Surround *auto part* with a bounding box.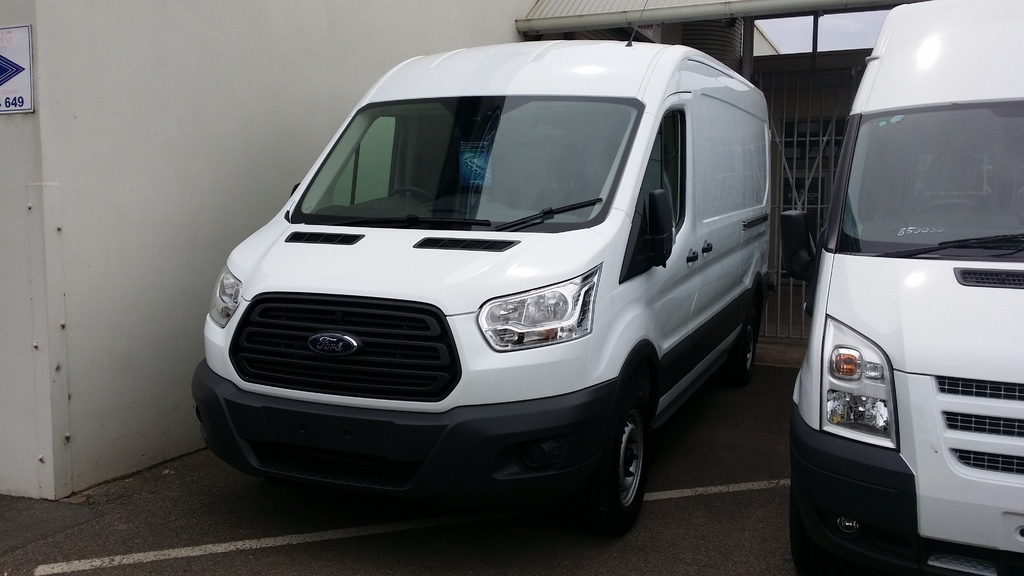
box(479, 264, 601, 351).
